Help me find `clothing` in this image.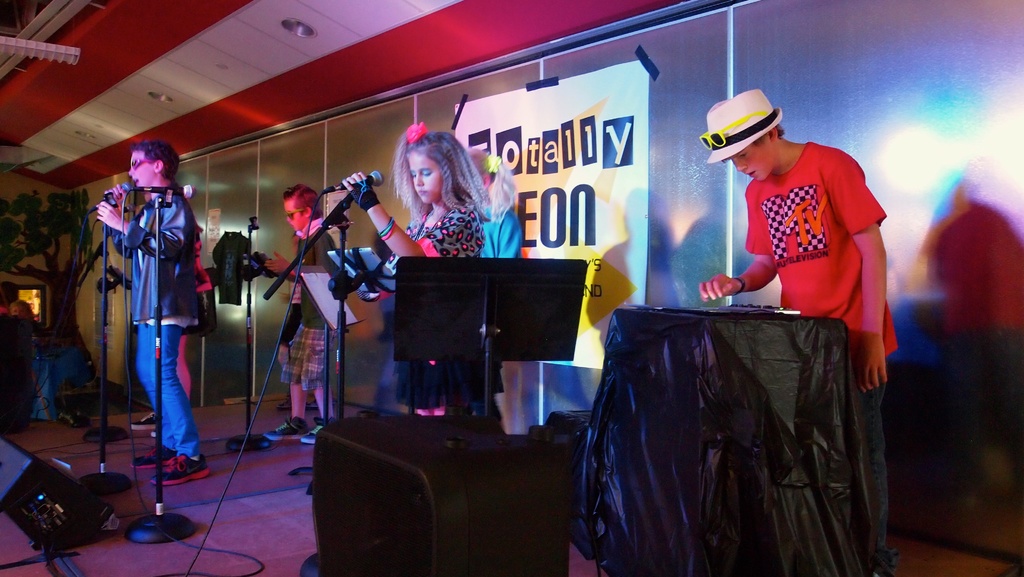
Found it: <region>743, 138, 899, 547</region>.
